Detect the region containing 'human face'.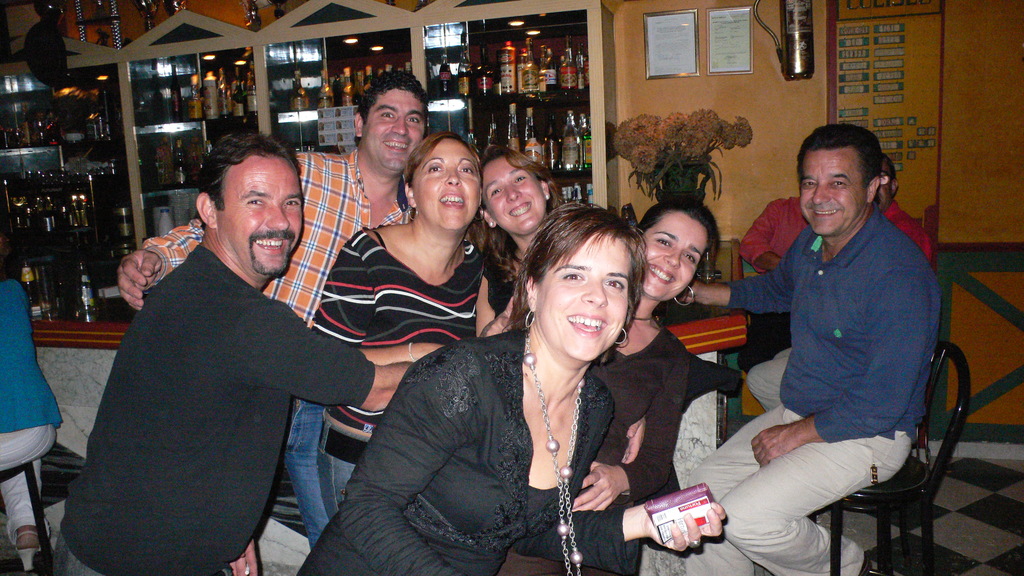
bbox=[218, 151, 307, 286].
